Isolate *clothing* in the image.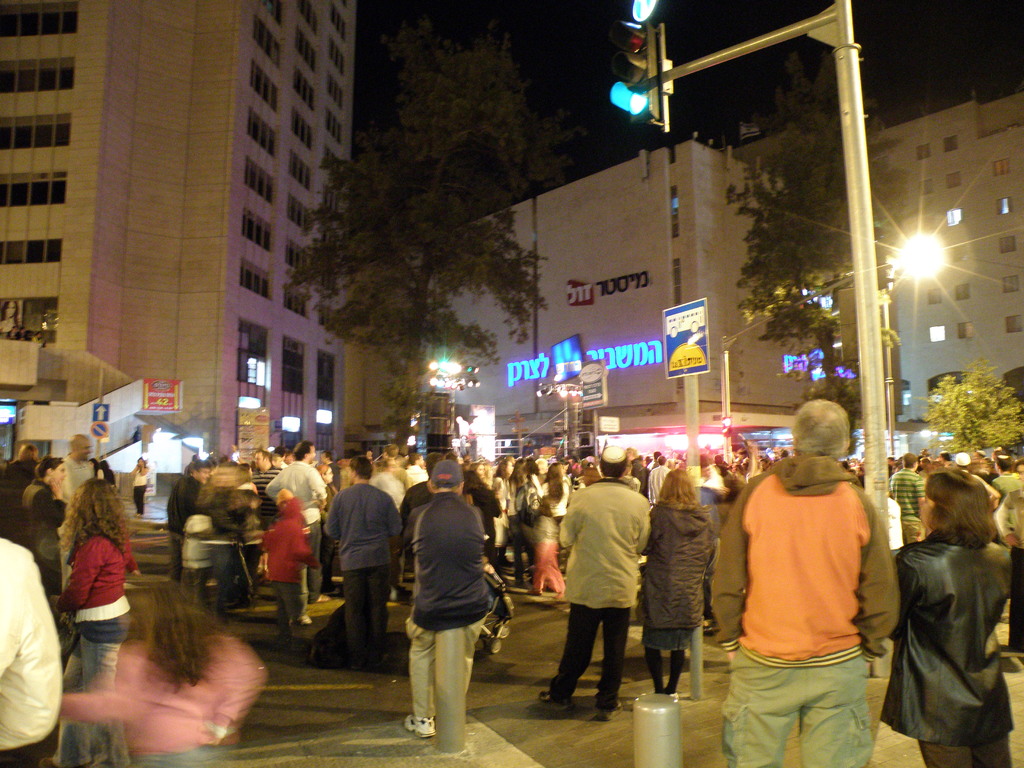
Isolated region: BBox(129, 465, 144, 500).
